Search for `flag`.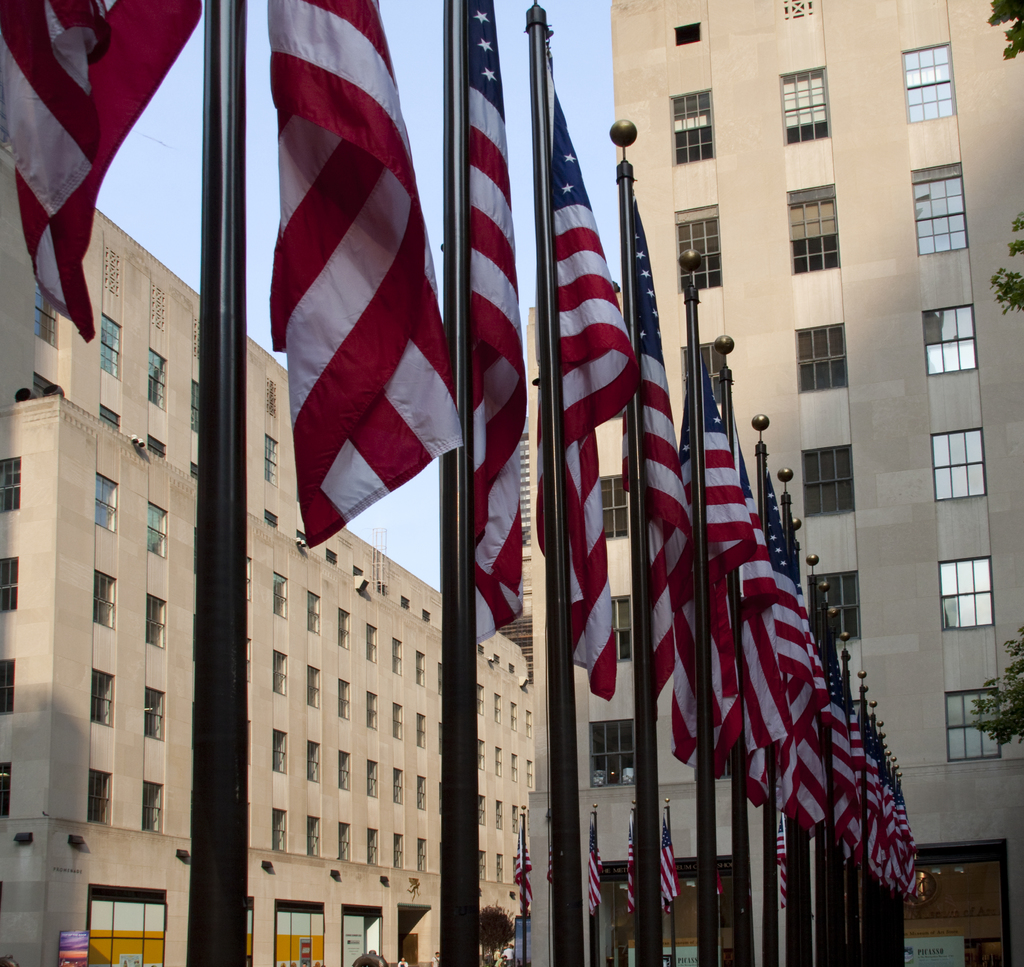
Found at crop(515, 824, 532, 918).
